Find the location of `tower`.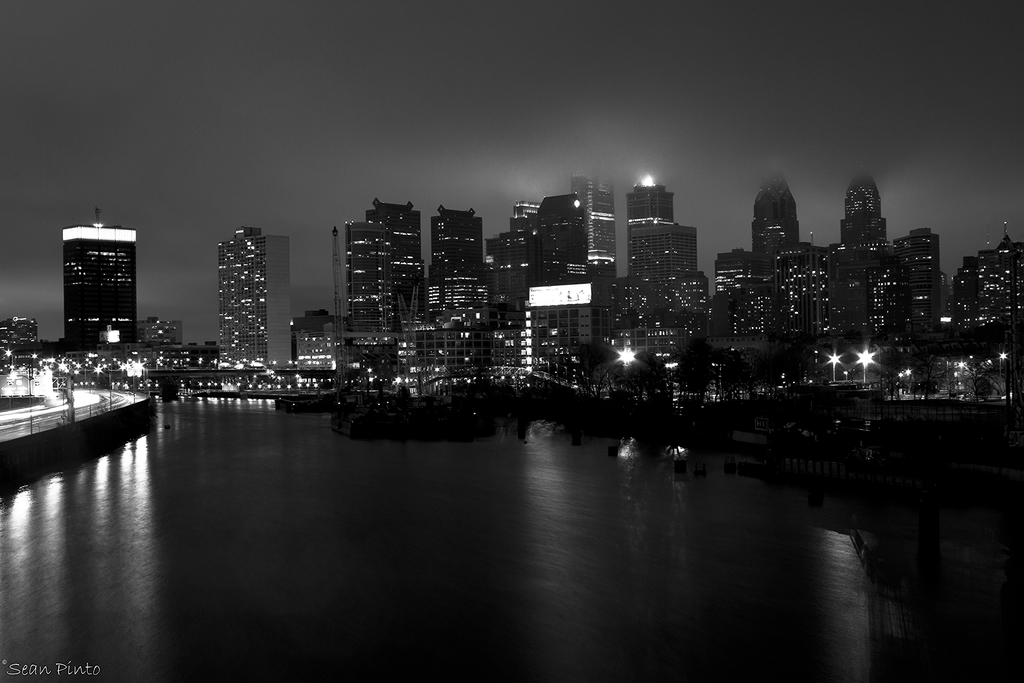
Location: bbox=(337, 208, 388, 347).
